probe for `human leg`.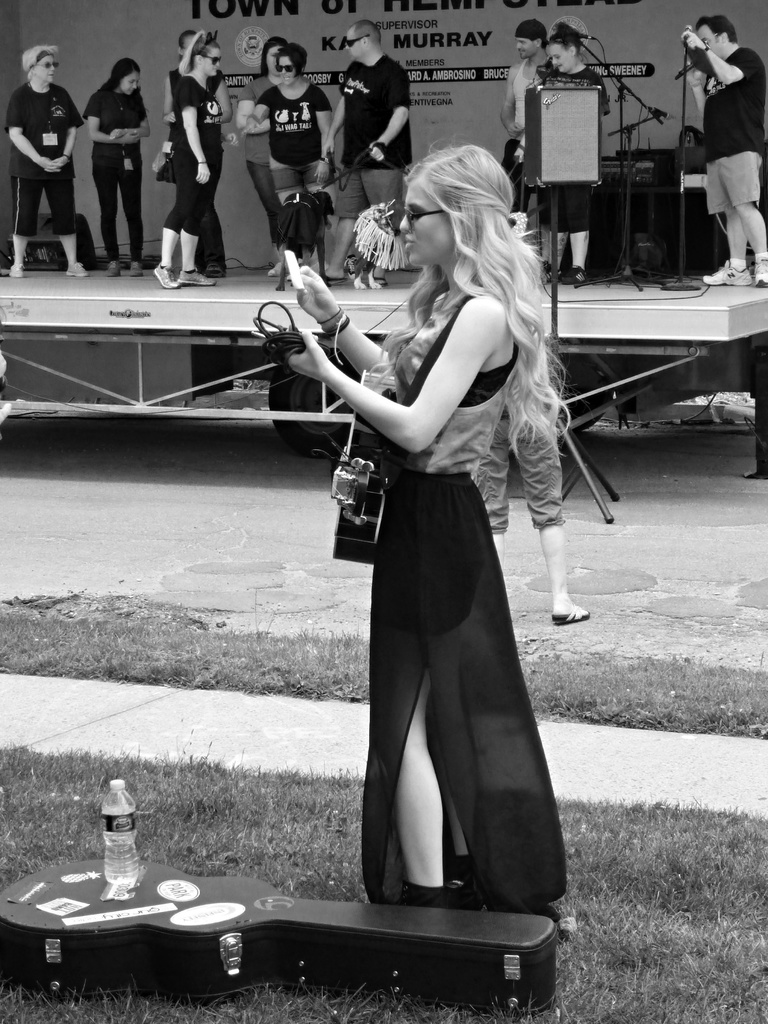
Probe result: <box>97,151,118,272</box>.
